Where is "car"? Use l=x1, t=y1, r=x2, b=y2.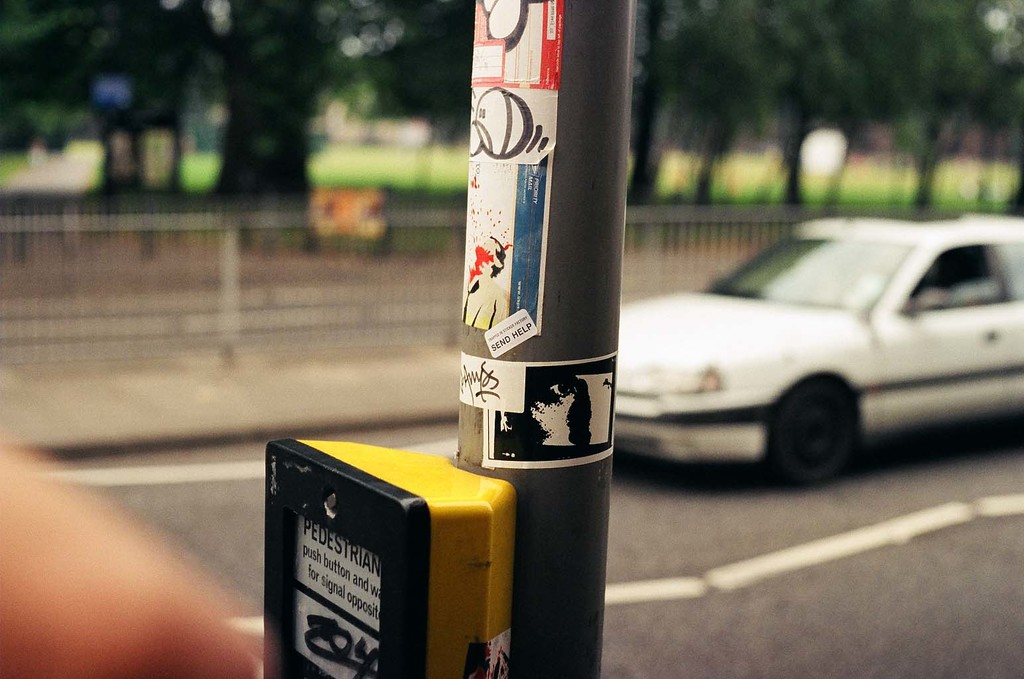
l=614, t=210, r=1023, b=482.
